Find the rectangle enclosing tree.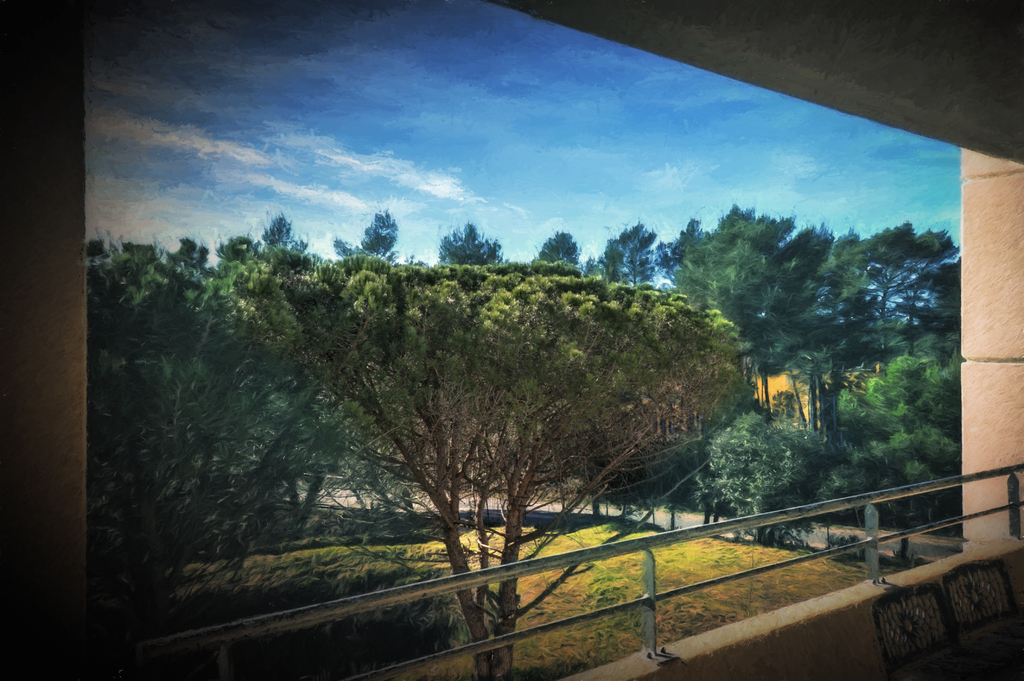
530:222:581:289.
